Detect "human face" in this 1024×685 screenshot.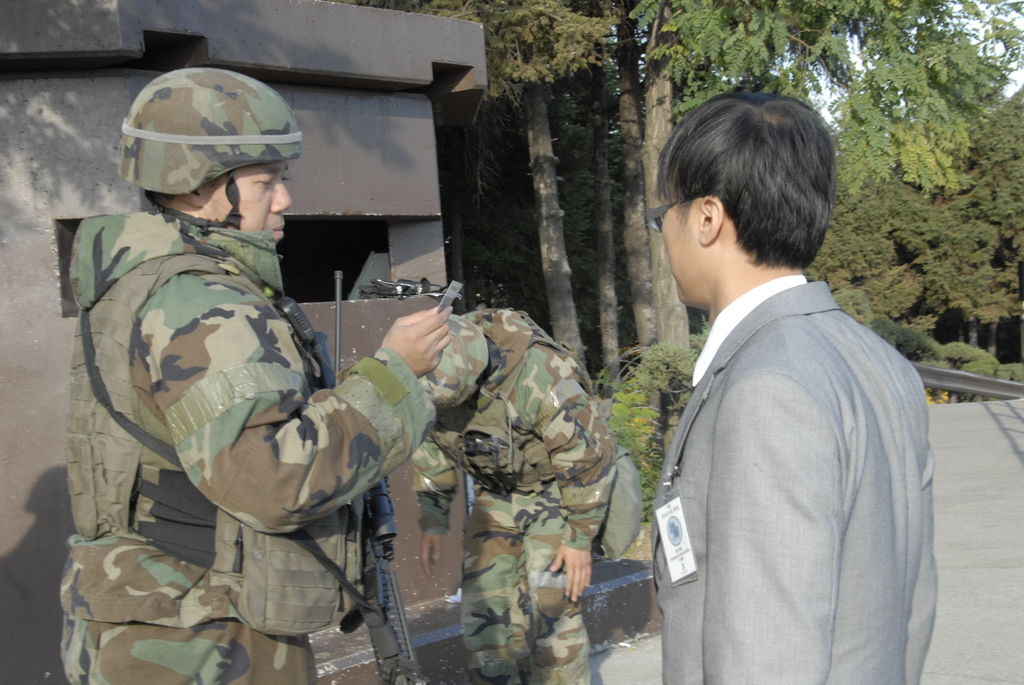
Detection: crop(667, 189, 702, 310).
